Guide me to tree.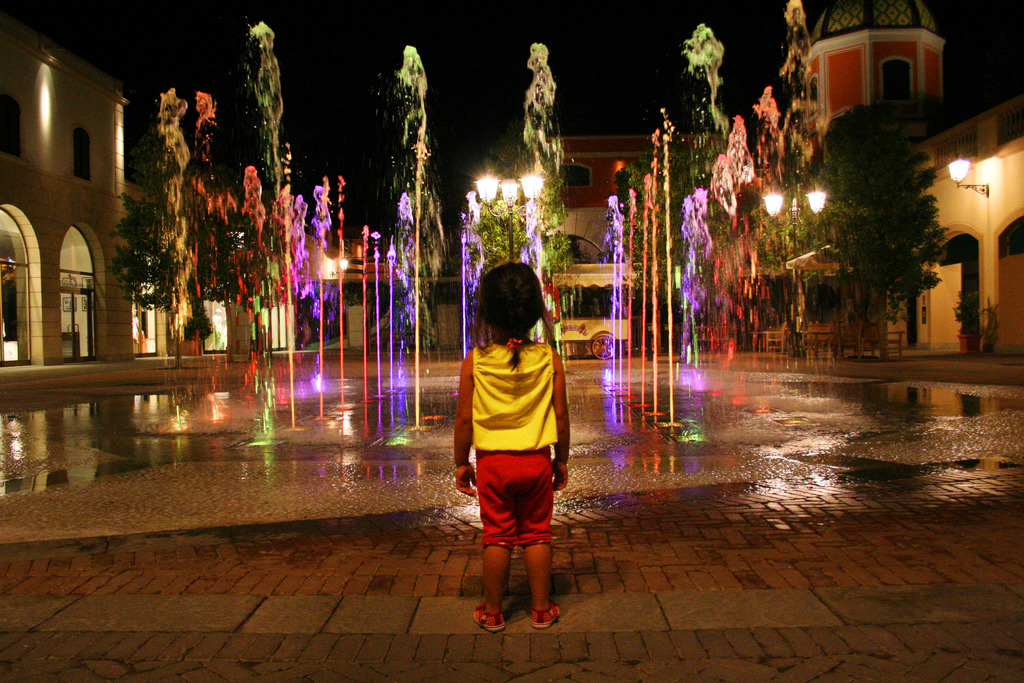
Guidance: pyautogui.locateOnScreen(162, 86, 198, 343).
